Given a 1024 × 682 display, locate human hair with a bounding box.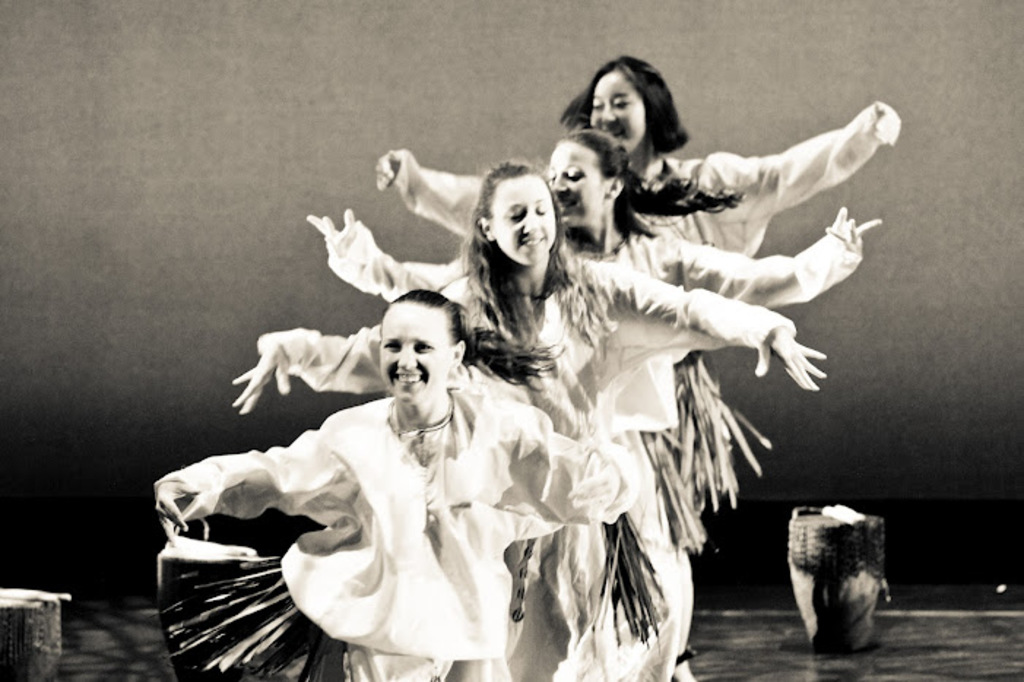
Located: rect(380, 288, 567, 393).
